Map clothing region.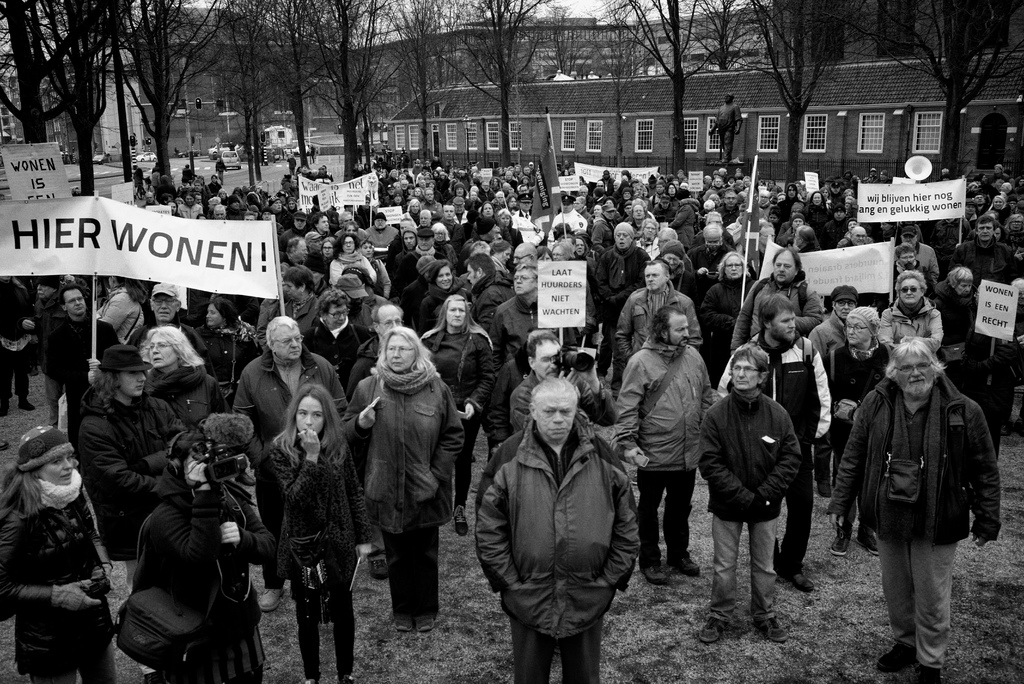
Mapped to locate(0, 466, 139, 683).
